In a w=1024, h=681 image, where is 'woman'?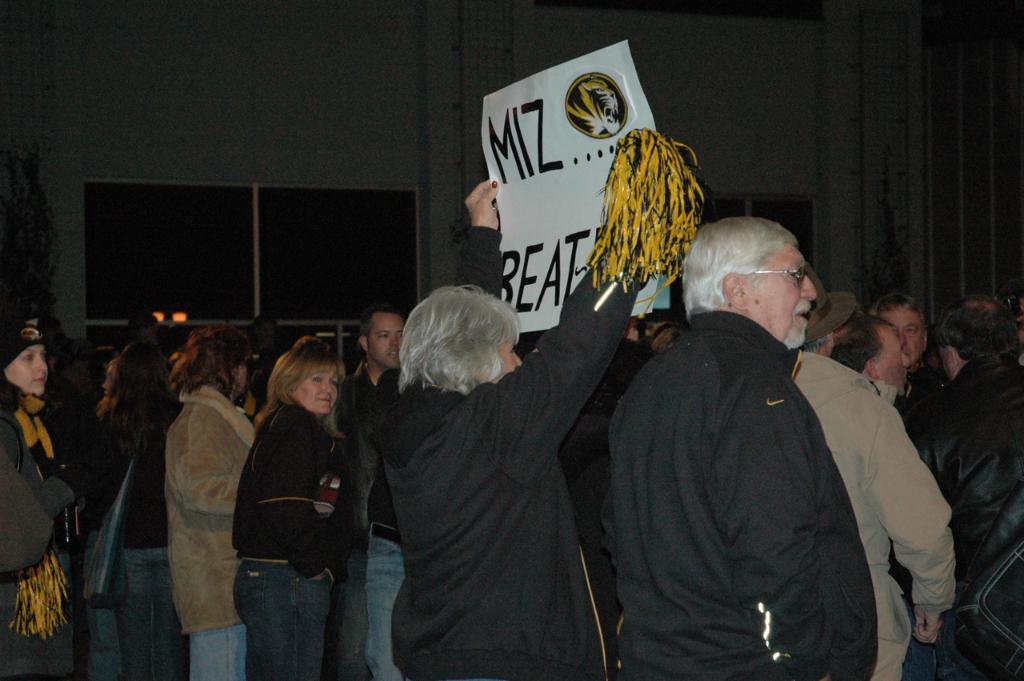
<region>0, 313, 75, 680</region>.
